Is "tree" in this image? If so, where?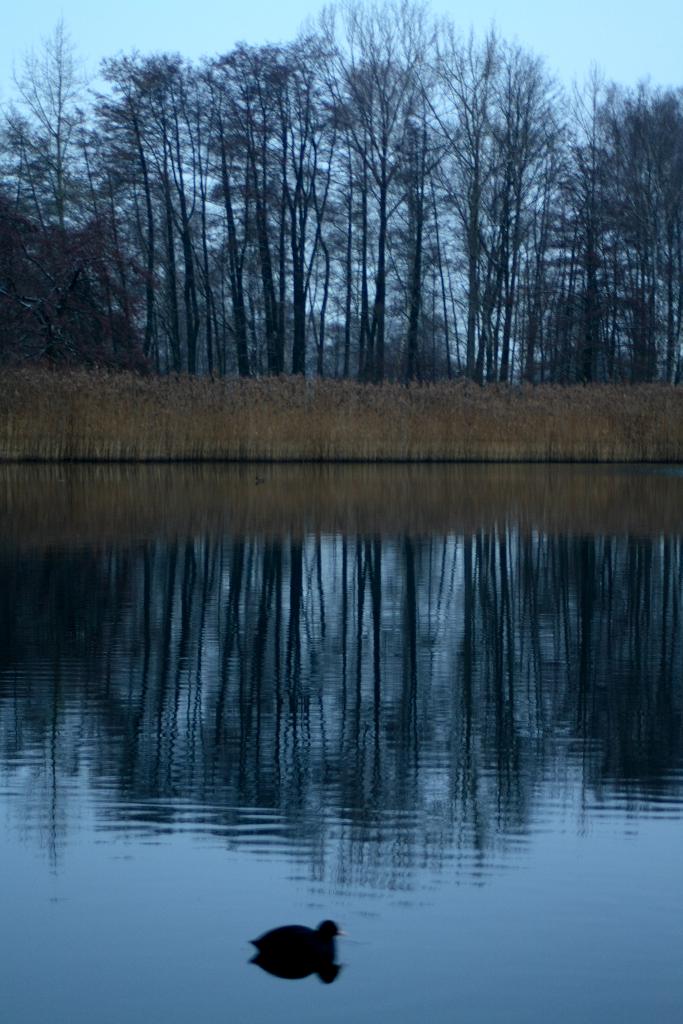
Yes, at region(0, 66, 70, 383).
